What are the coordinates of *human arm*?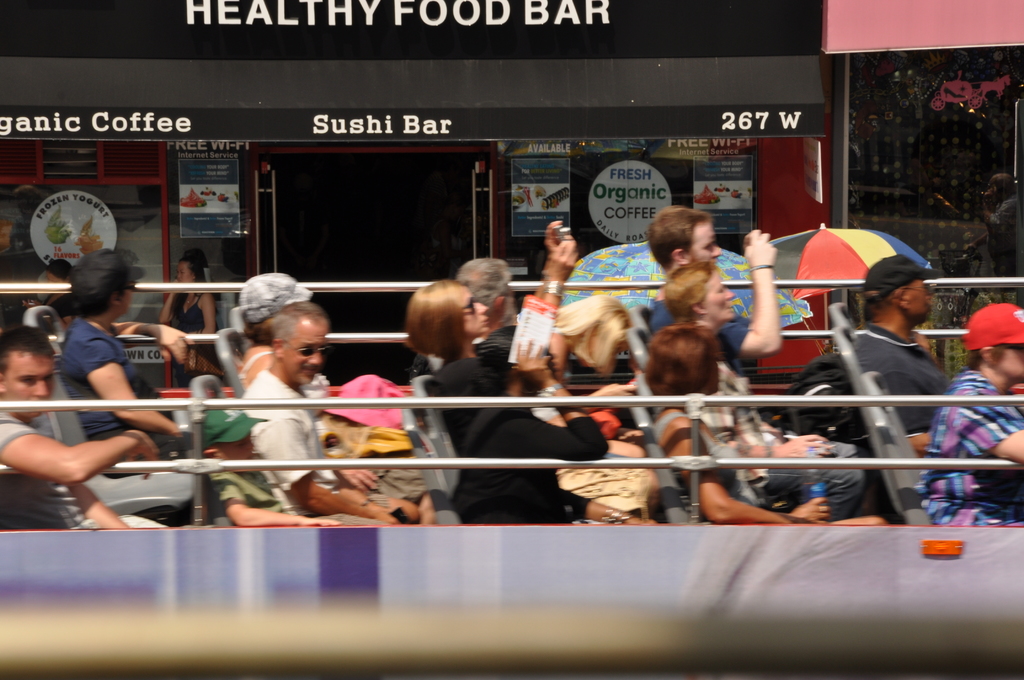
crop(191, 287, 220, 333).
